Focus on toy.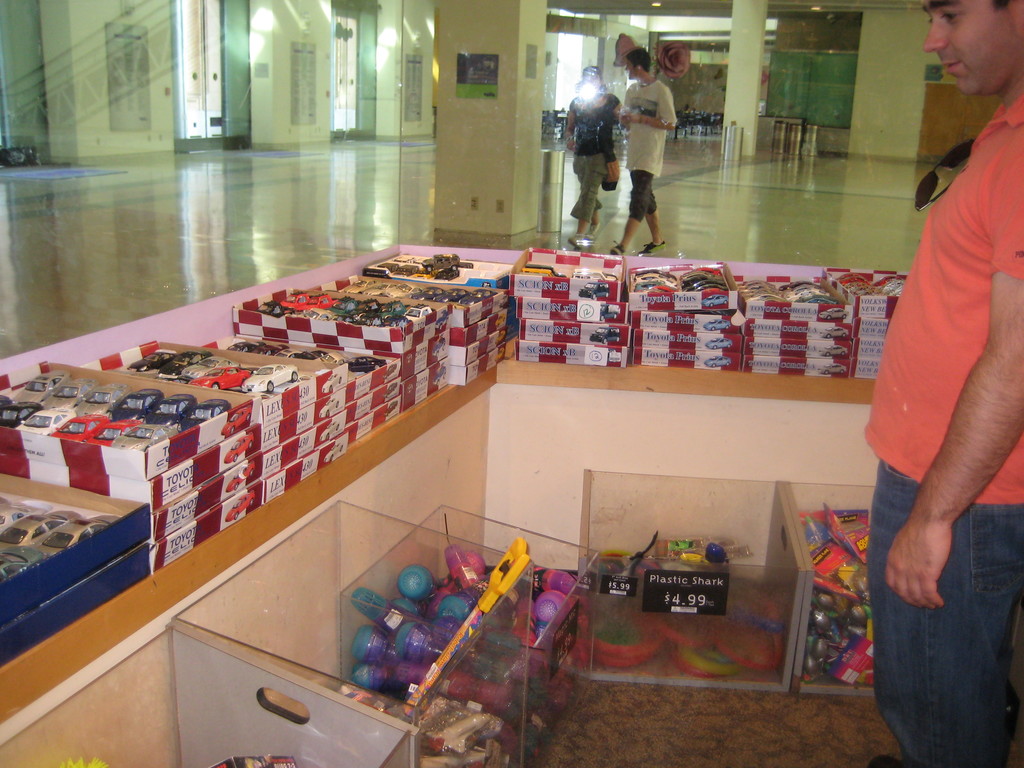
Focused at [320,394,341,417].
